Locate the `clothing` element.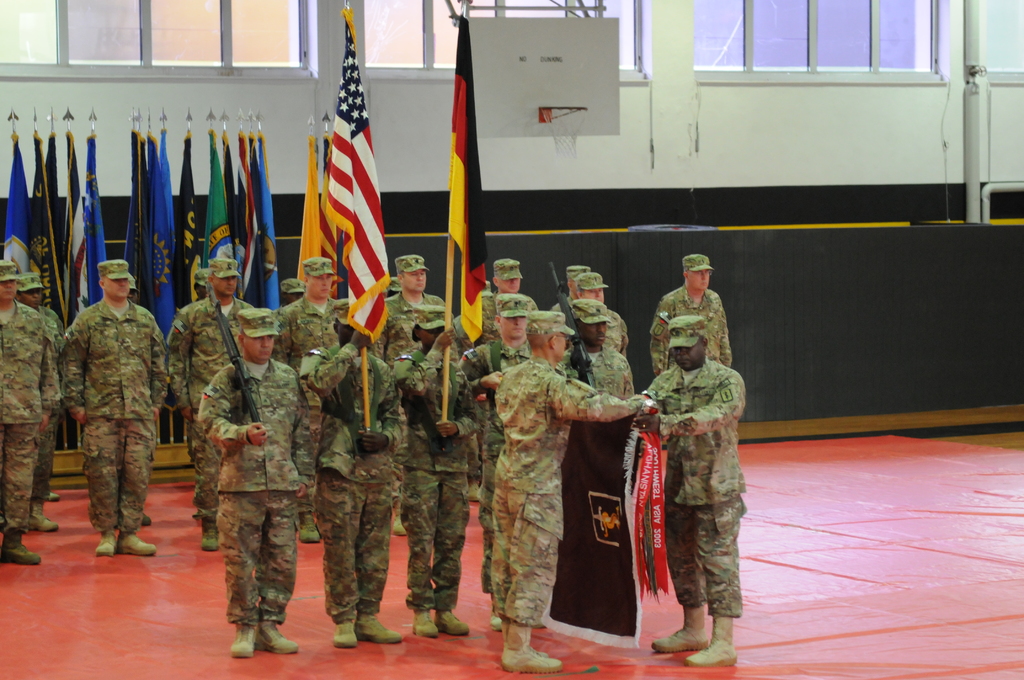
Element bbox: (492, 350, 645, 627).
